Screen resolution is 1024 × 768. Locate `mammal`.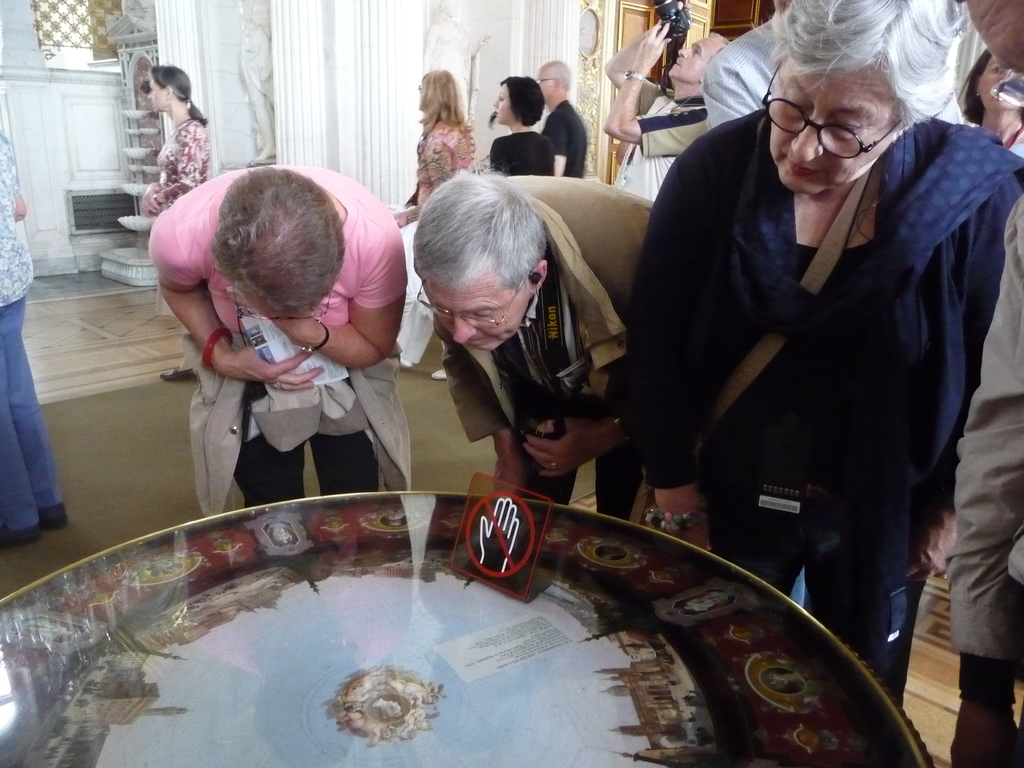
l=639, t=0, r=1023, b=683.
